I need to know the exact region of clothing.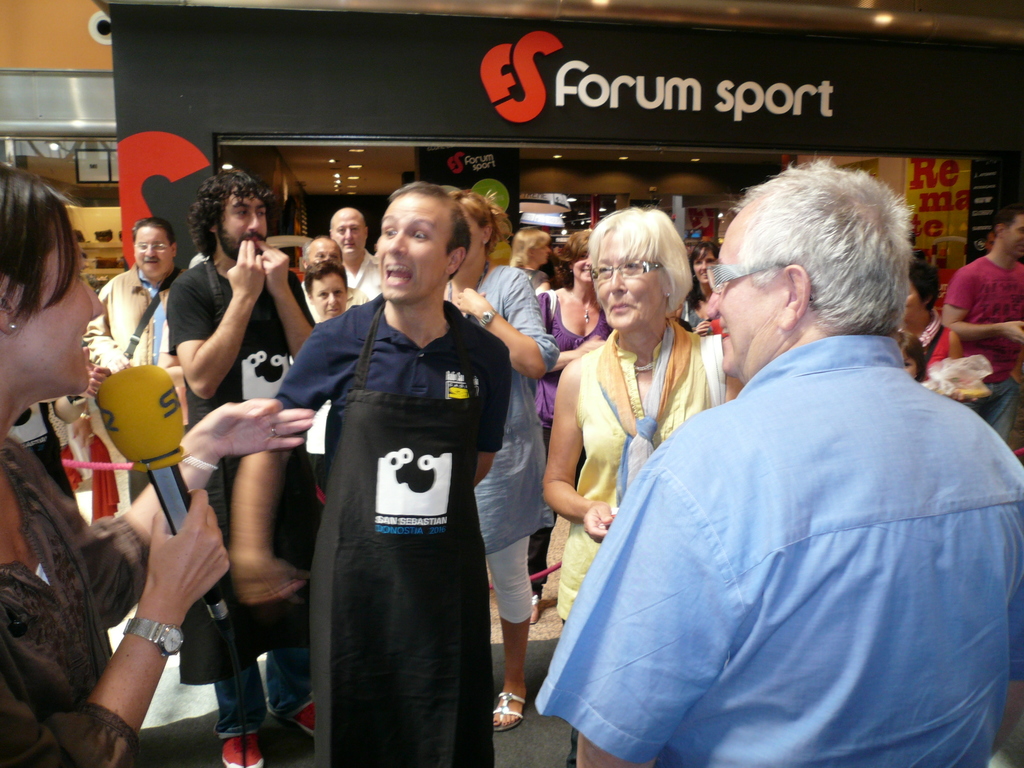
Region: region(0, 427, 158, 767).
